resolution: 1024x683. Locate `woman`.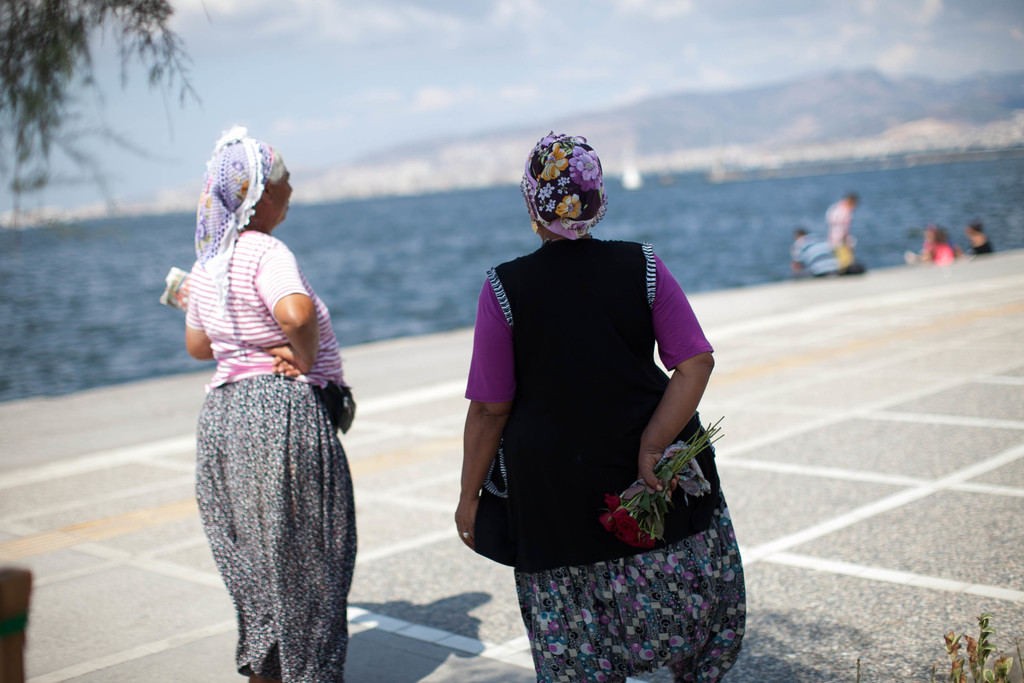
locate(452, 129, 748, 682).
